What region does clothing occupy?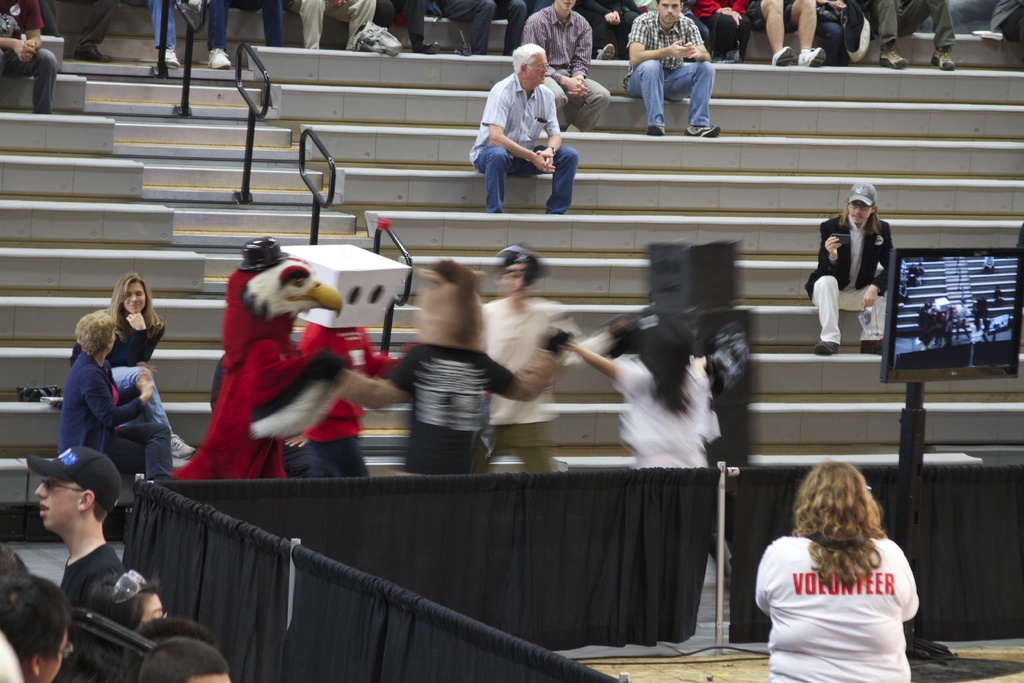
[left=180, top=259, right=364, bottom=487].
